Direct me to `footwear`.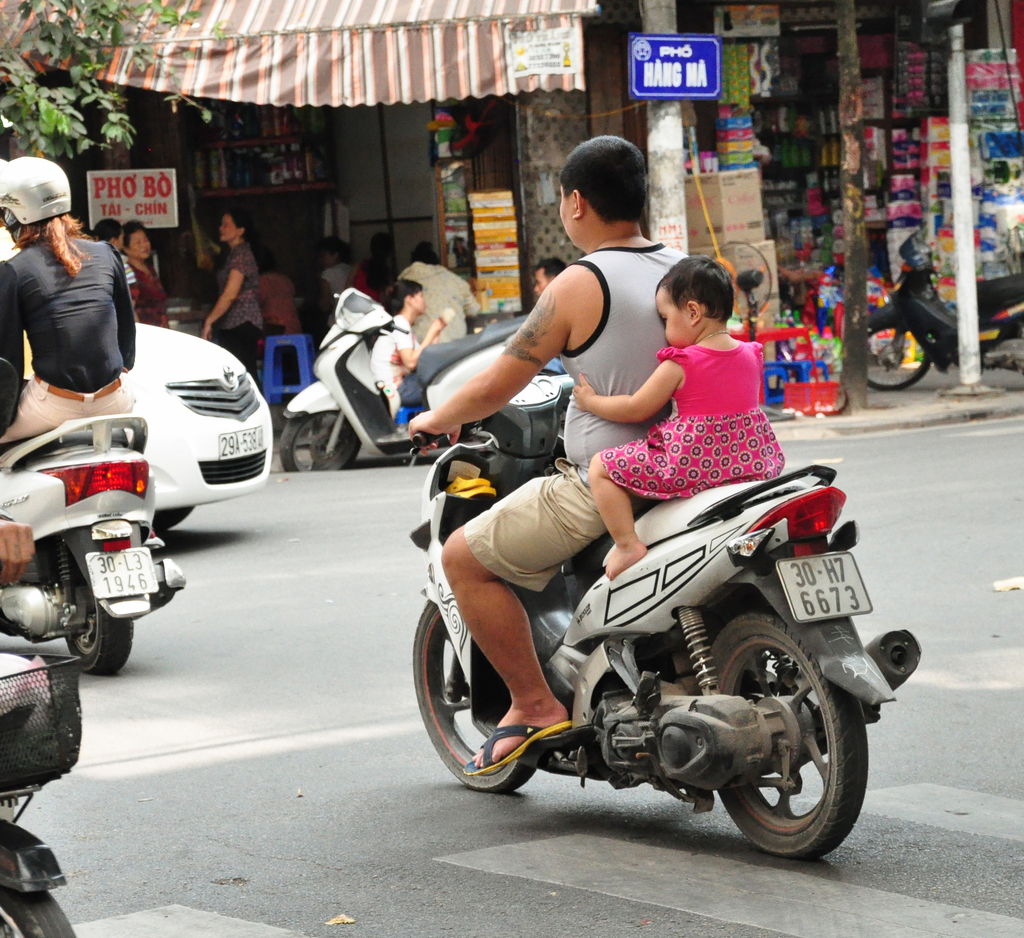
Direction: crop(464, 723, 568, 779).
